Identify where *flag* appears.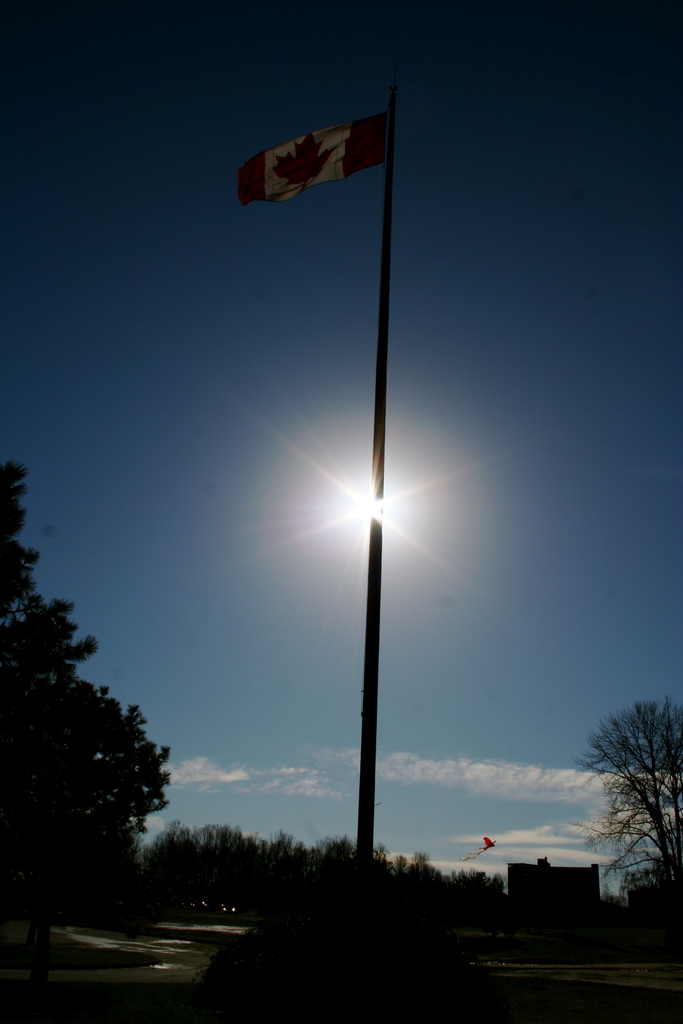
Appears at box(238, 106, 393, 208).
